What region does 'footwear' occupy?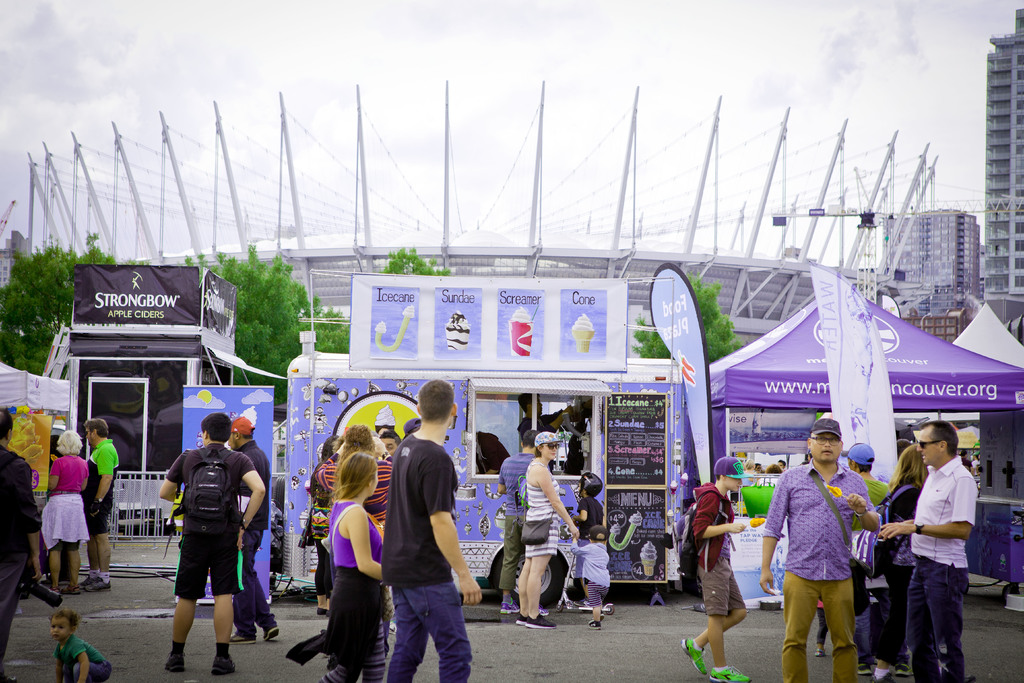
(68, 584, 79, 597).
